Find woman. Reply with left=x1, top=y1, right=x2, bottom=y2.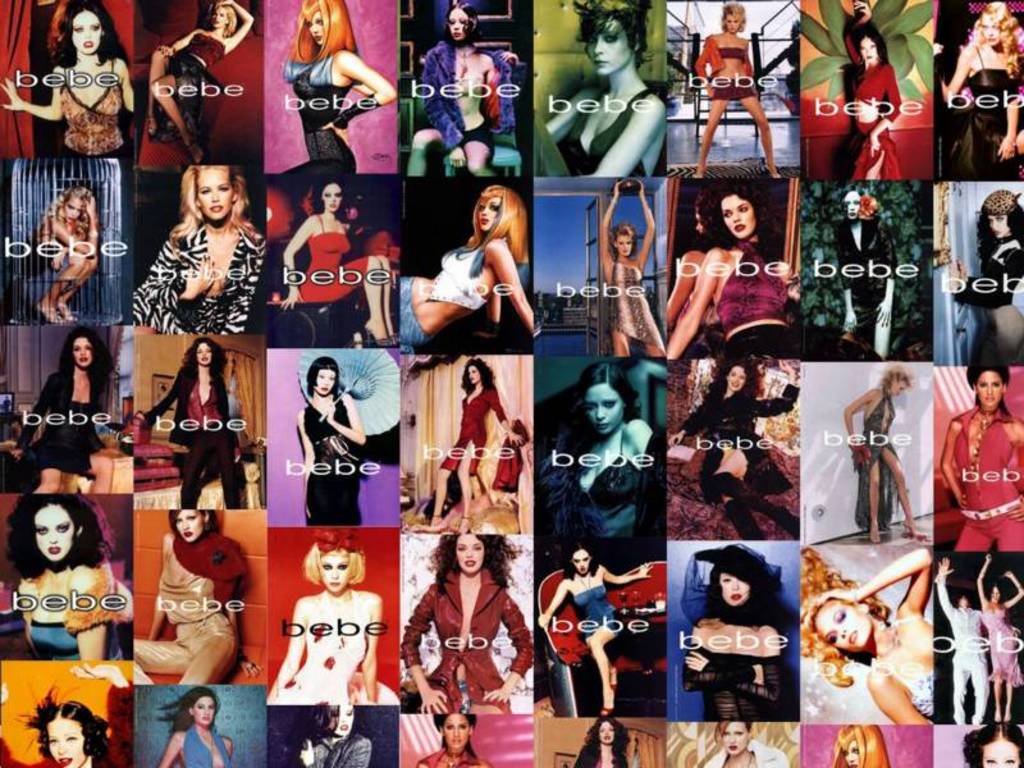
left=681, top=545, right=796, bottom=723.
